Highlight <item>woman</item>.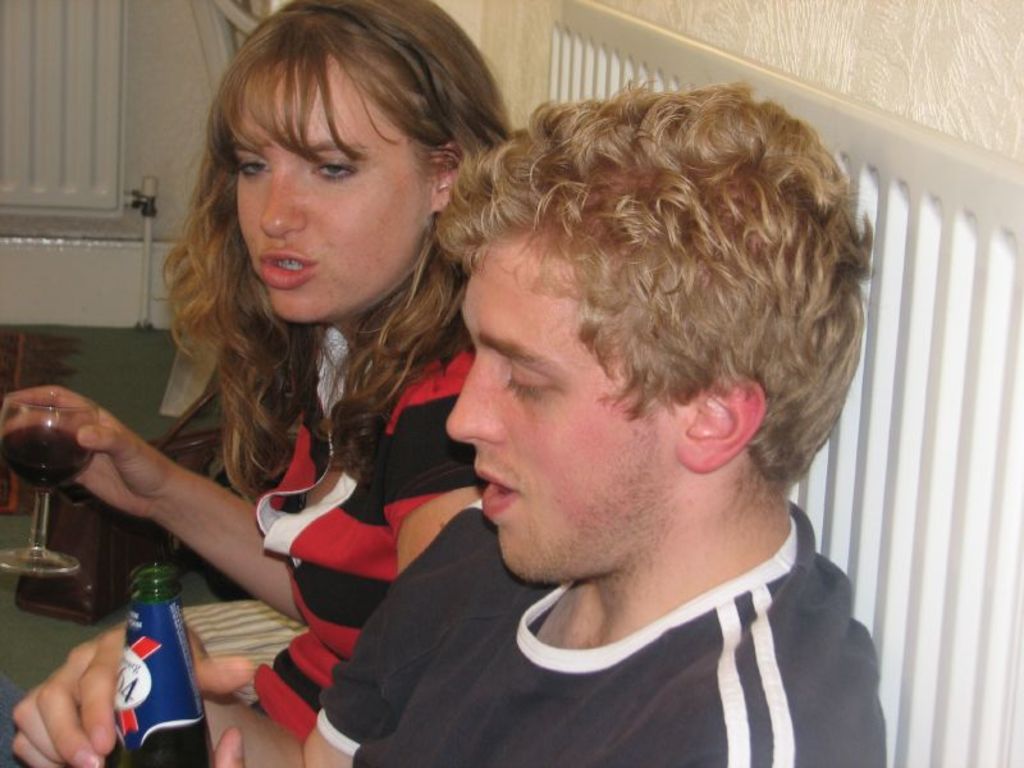
Highlighted region: (x1=0, y1=0, x2=512, y2=748).
